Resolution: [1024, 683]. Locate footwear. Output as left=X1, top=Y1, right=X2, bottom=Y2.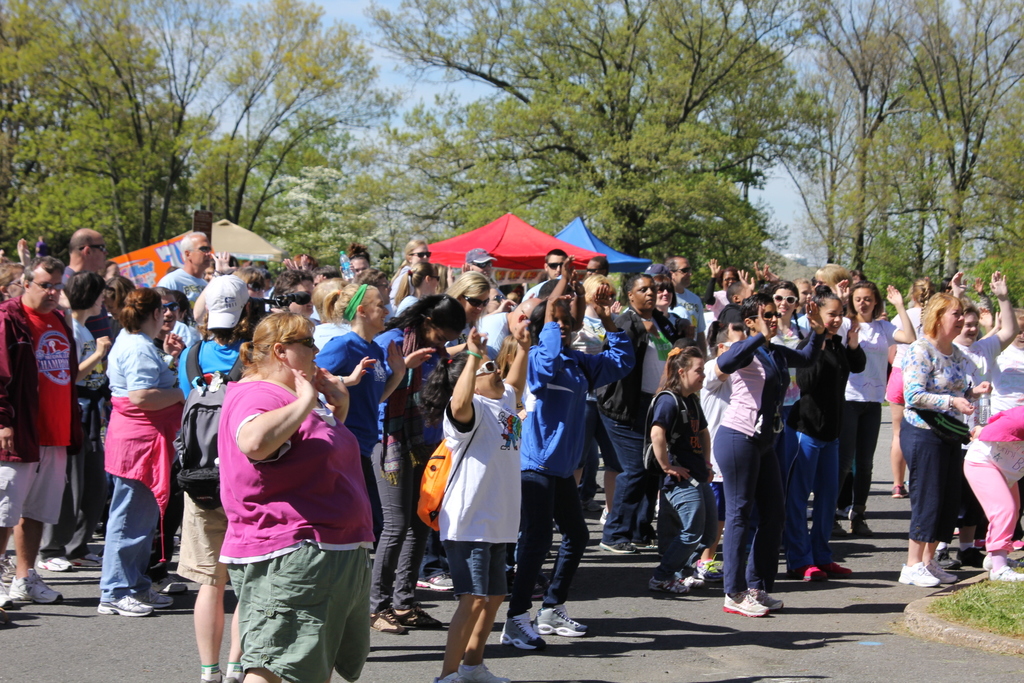
left=601, top=506, right=611, bottom=524.
